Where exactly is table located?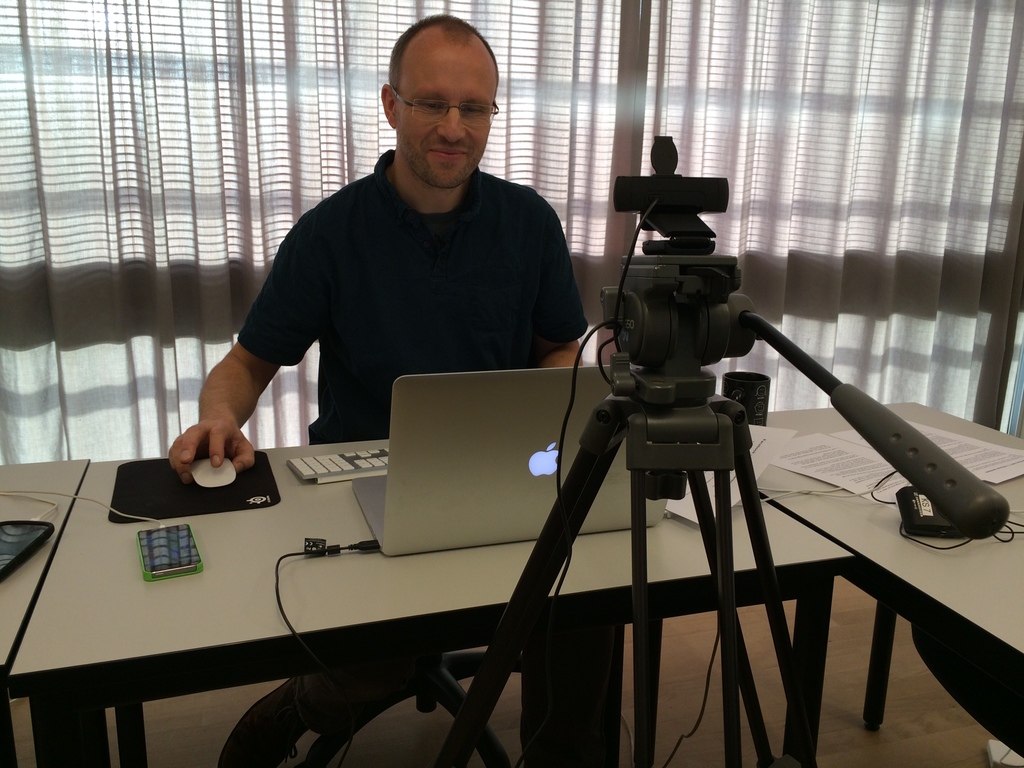
Its bounding box is detection(14, 468, 857, 767).
